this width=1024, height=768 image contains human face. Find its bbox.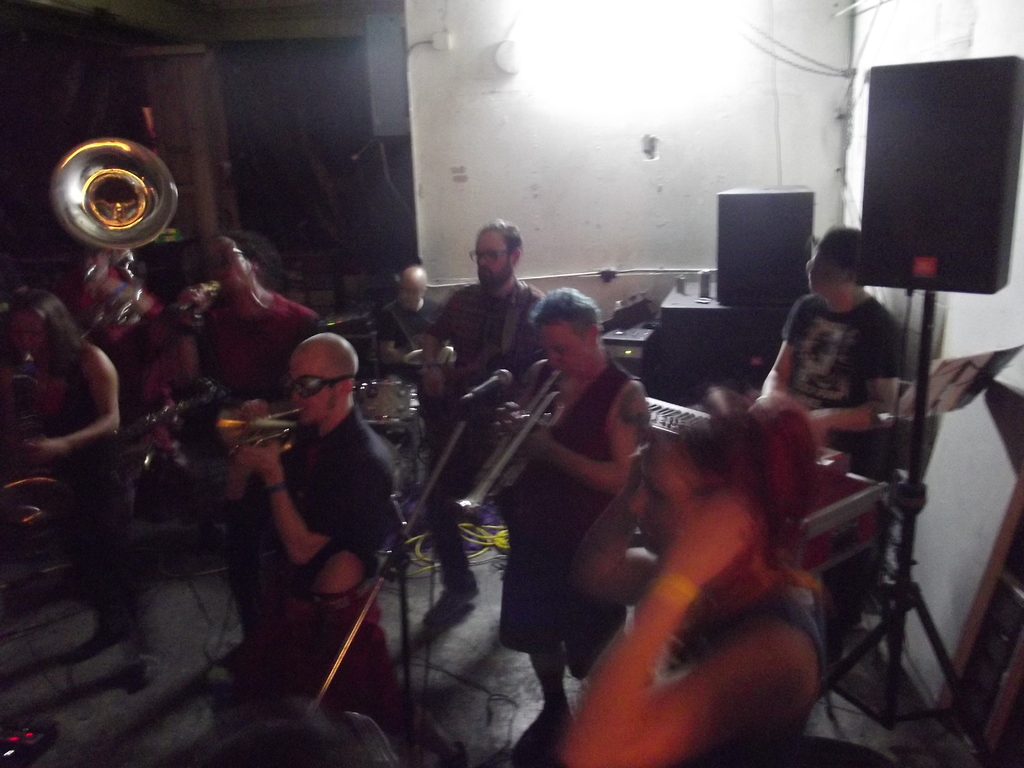
[x1=288, y1=339, x2=334, y2=422].
